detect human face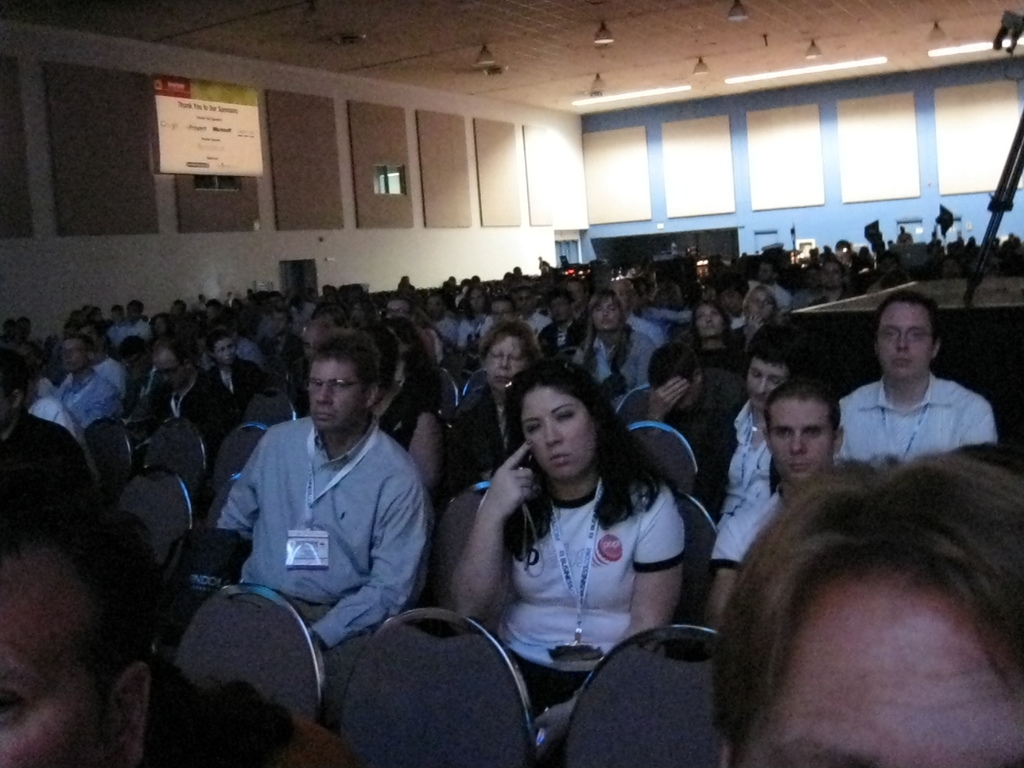
box=[691, 305, 723, 331]
